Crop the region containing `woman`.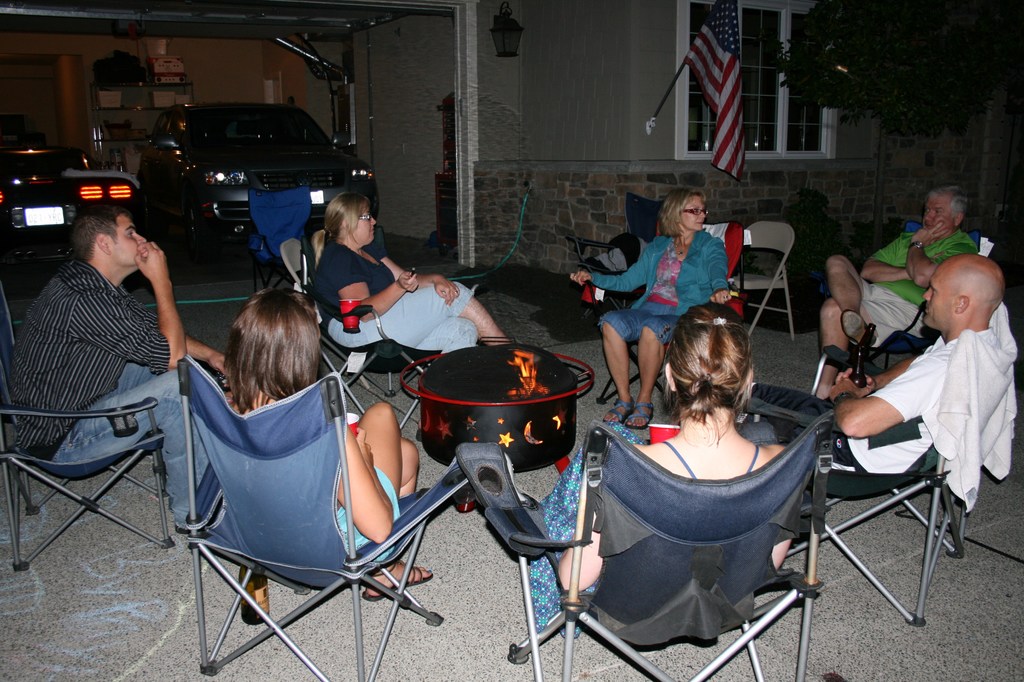
Crop region: 217,283,433,605.
